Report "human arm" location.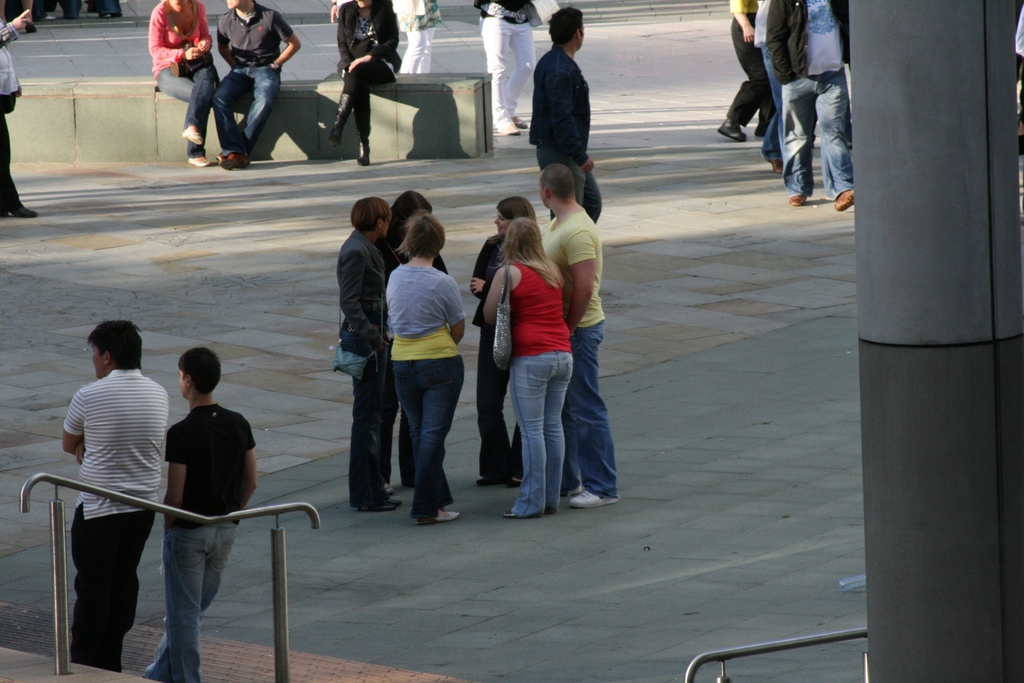
Report: left=478, top=265, right=511, bottom=331.
